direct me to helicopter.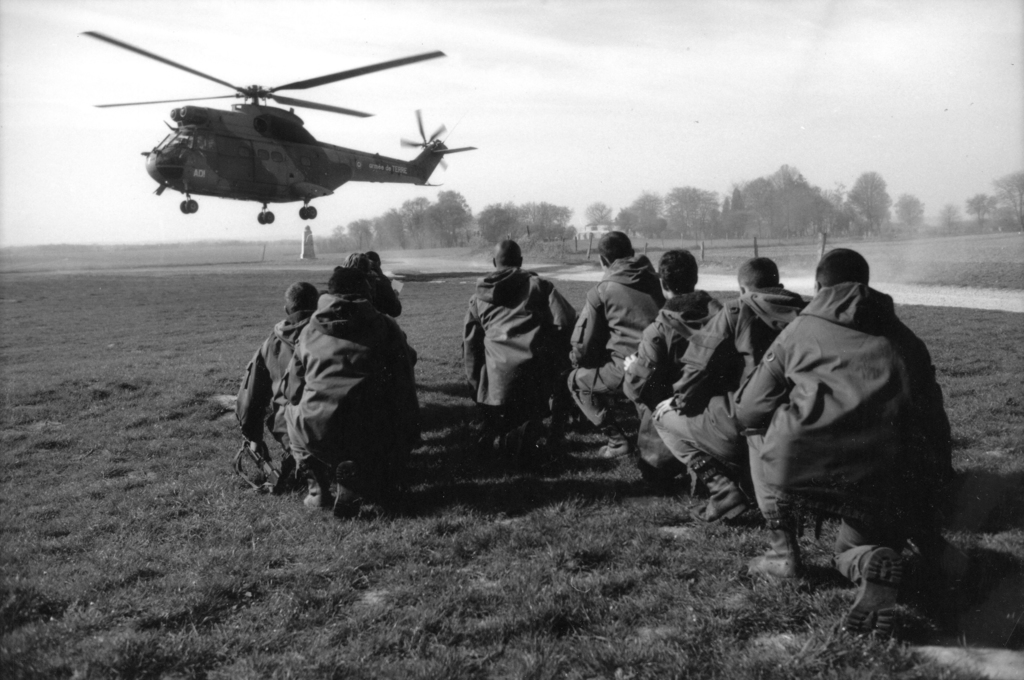
Direction: [left=84, top=27, right=478, bottom=228].
